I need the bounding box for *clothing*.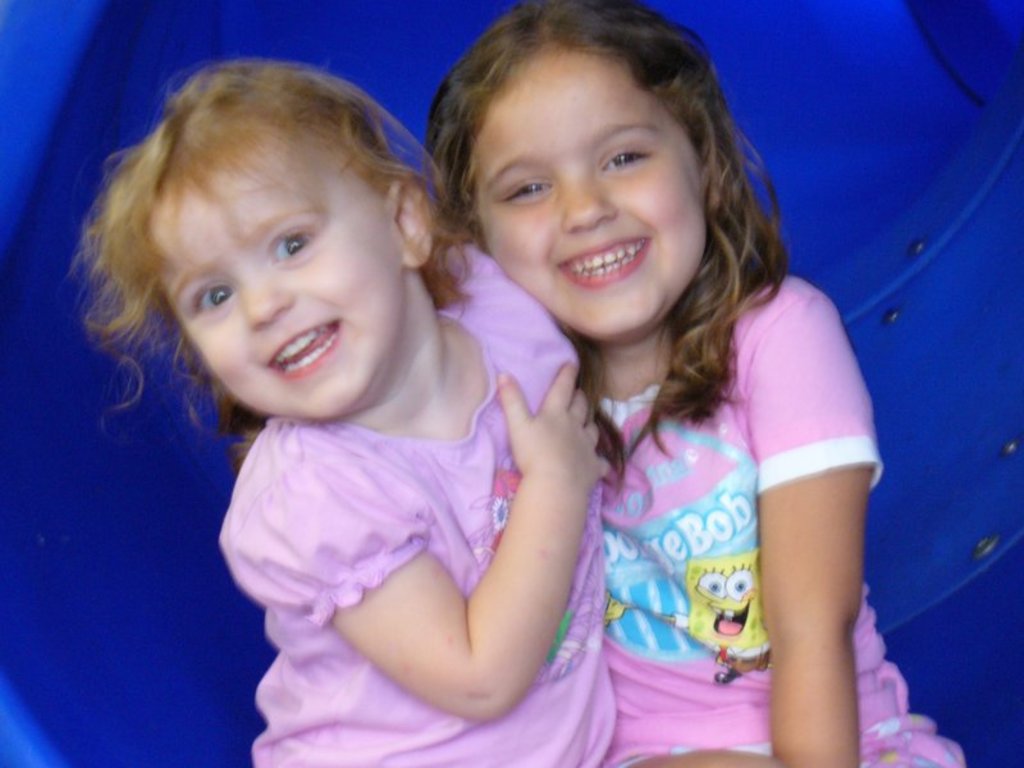
Here it is: bbox=(605, 268, 978, 767).
